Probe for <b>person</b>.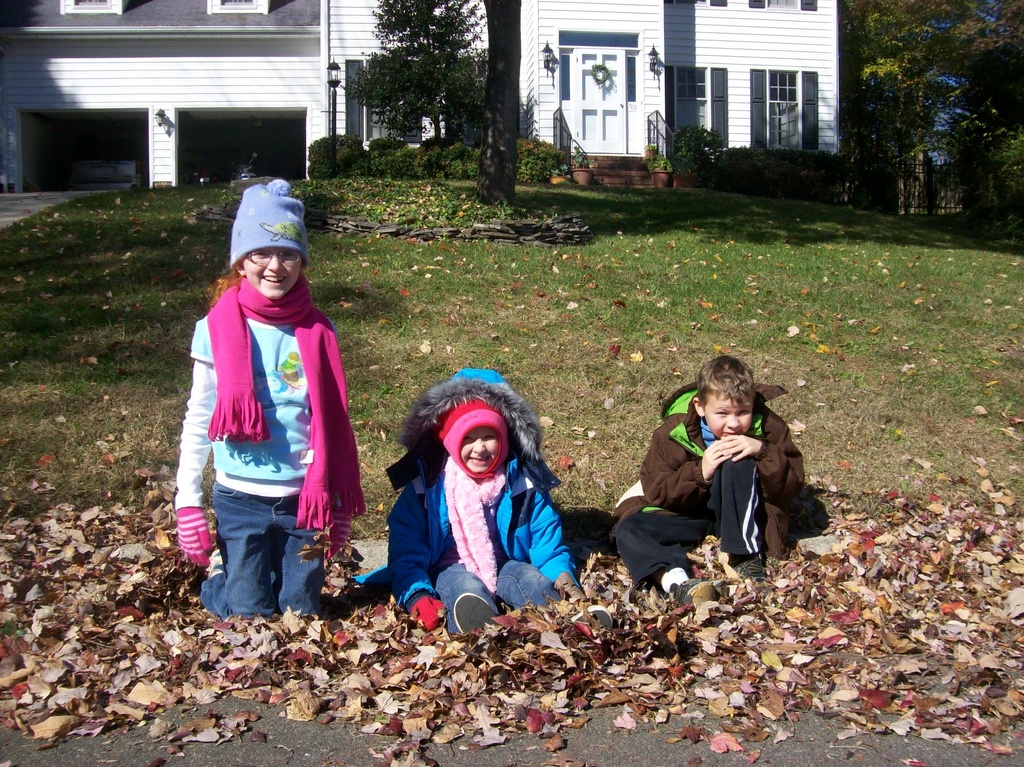
Probe result: BBox(191, 188, 356, 633).
